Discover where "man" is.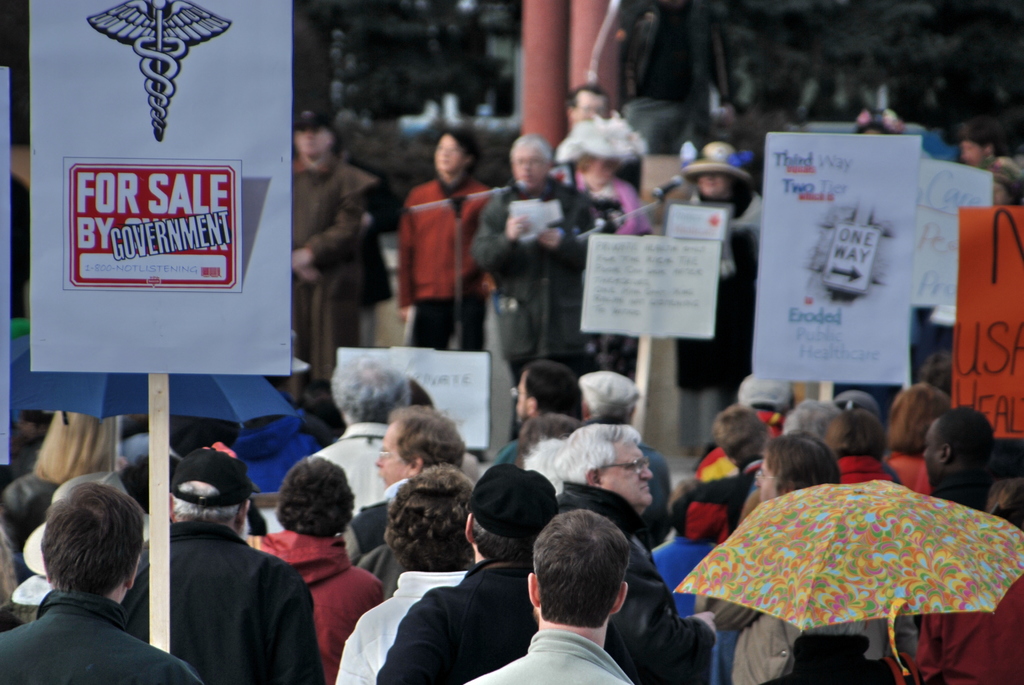
Discovered at box=[239, 454, 381, 684].
